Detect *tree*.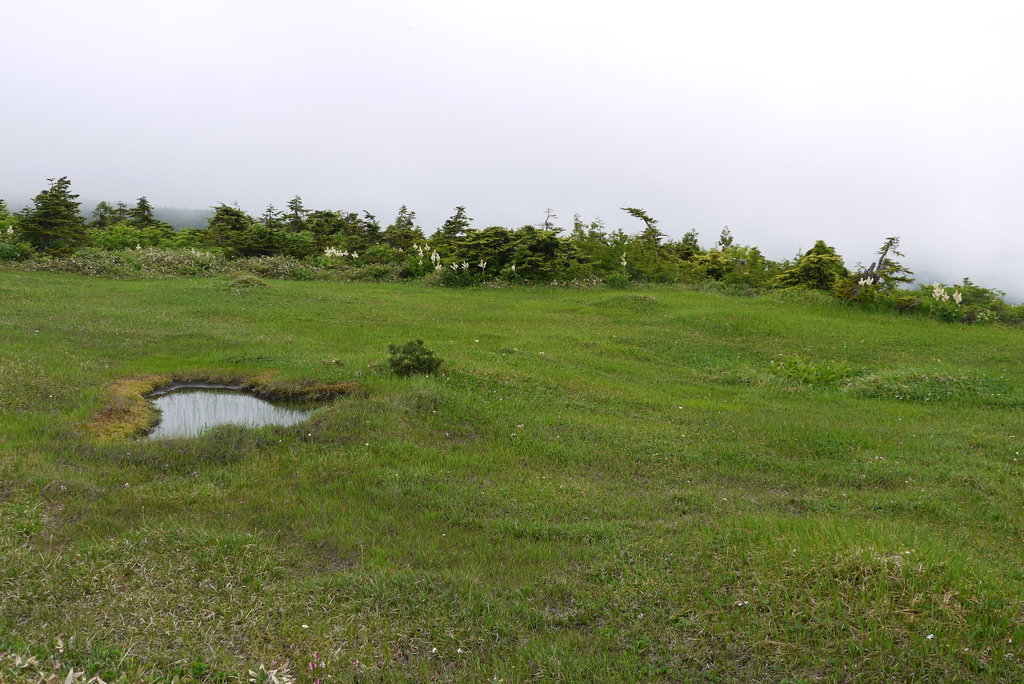
Detected at 122,197,177,243.
